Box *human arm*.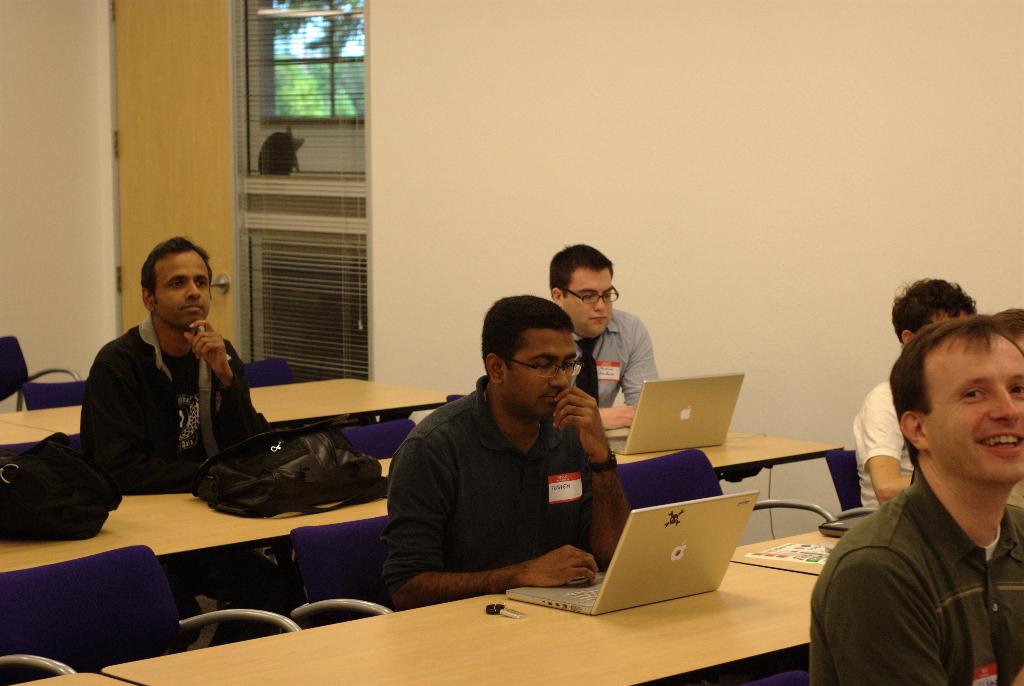
bbox(620, 318, 655, 409).
